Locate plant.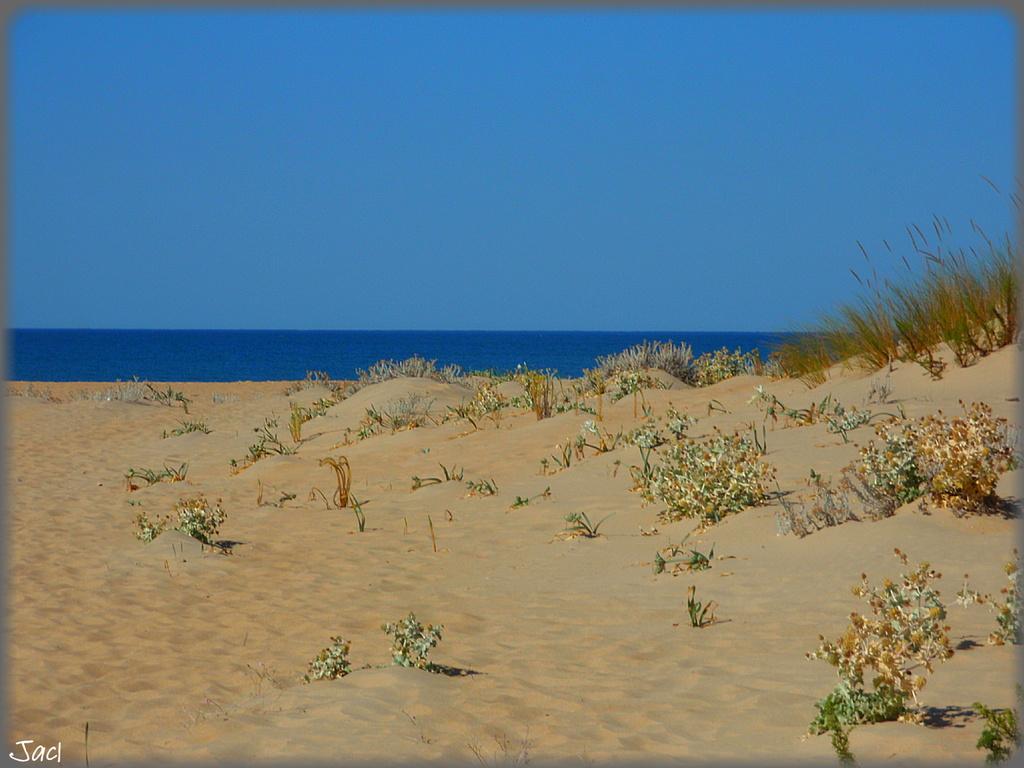
Bounding box: [x1=250, y1=425, x2=303, y2=454].
